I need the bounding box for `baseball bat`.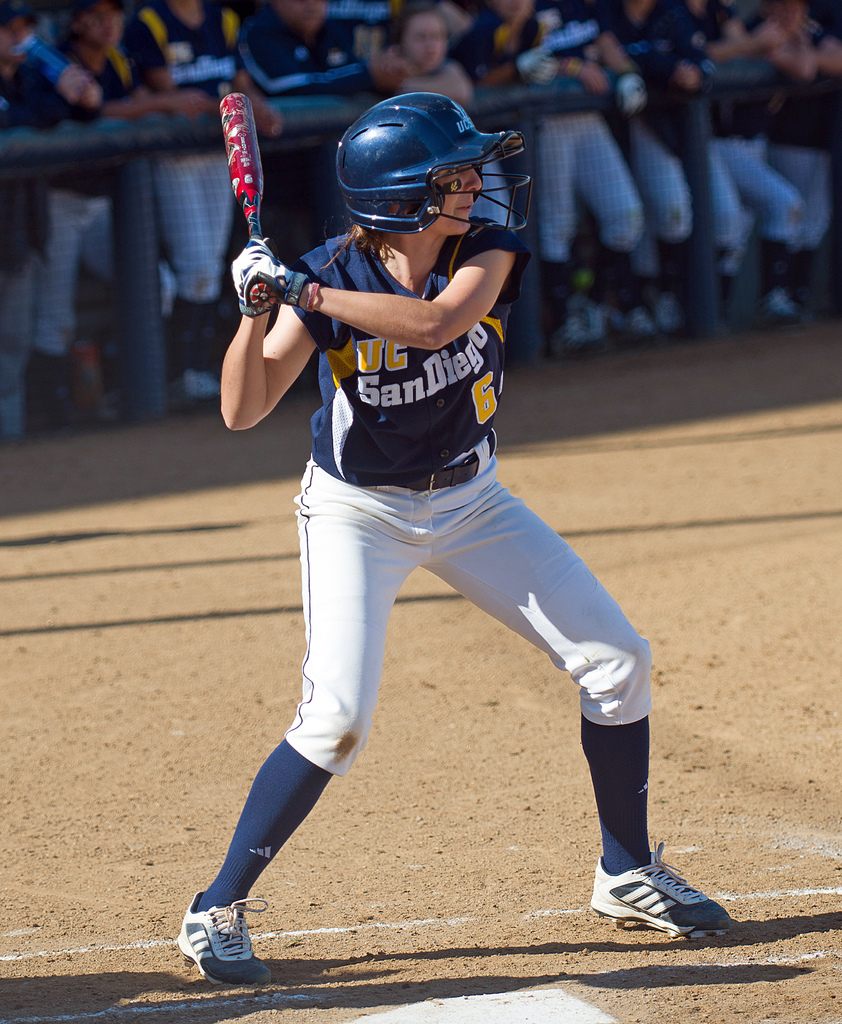
Here it is: <bbox>219, 90, 280, 312</bbox>.
